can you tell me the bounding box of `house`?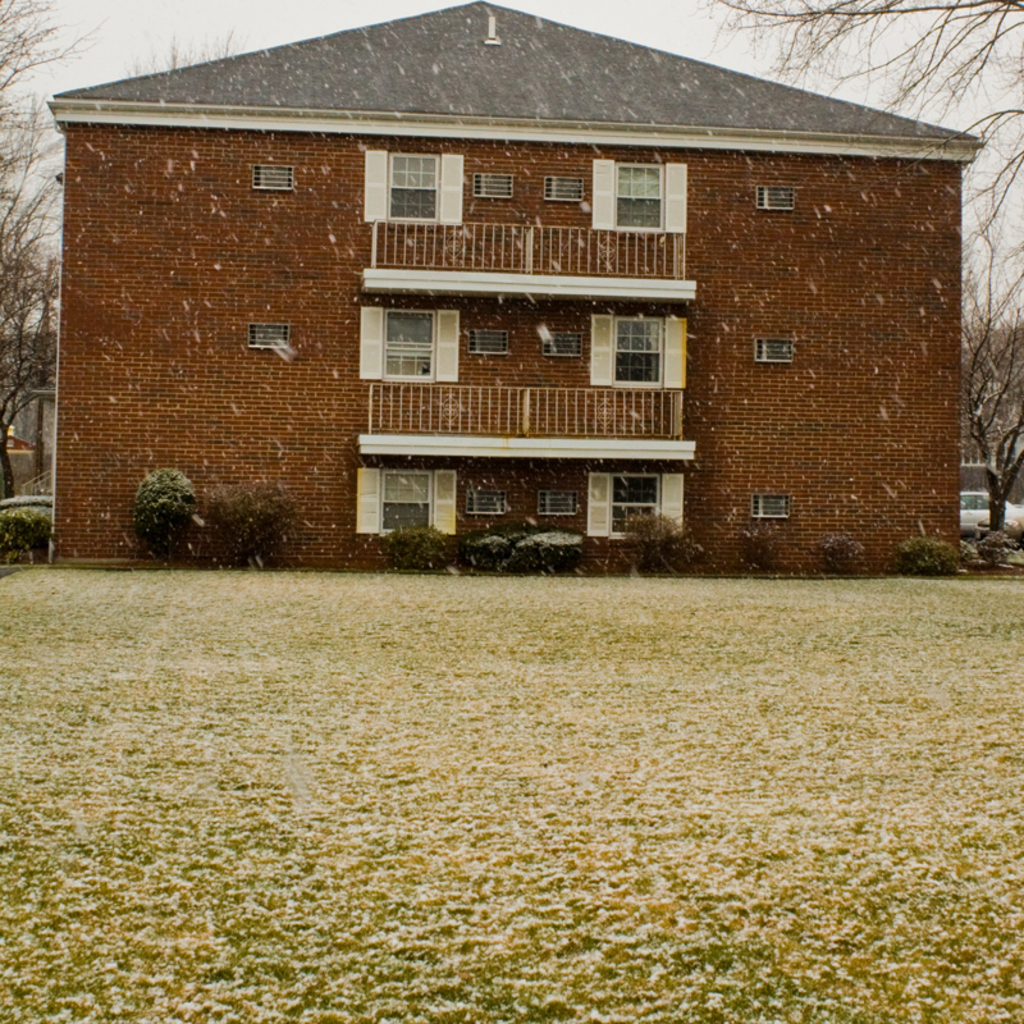
x1=46, y1=6, x2=980, y2=570.
